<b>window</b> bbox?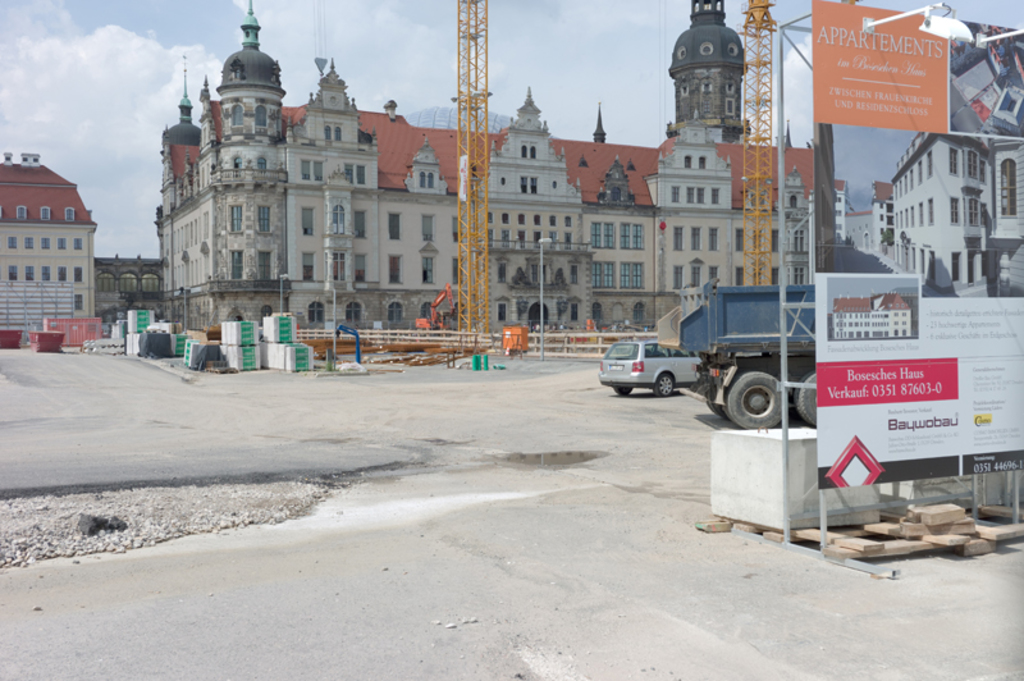
(685, 187, 691, 198)
